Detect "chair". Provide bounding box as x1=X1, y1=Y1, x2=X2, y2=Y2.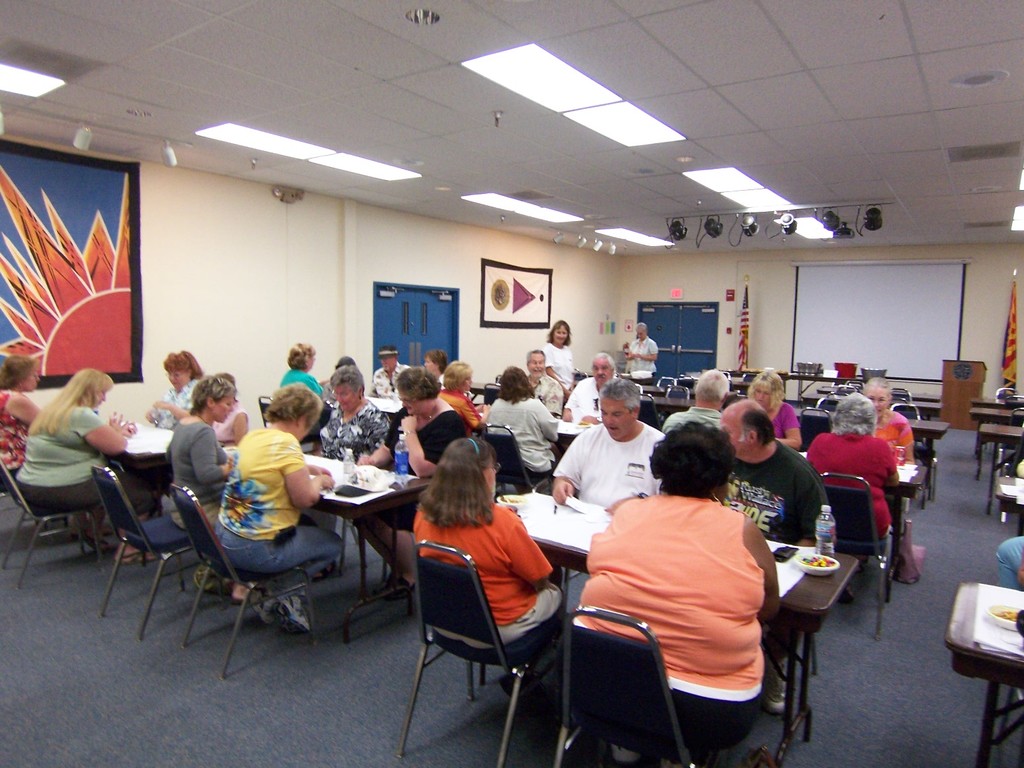
x1=575, y1=368, x2=587, y2=381.
